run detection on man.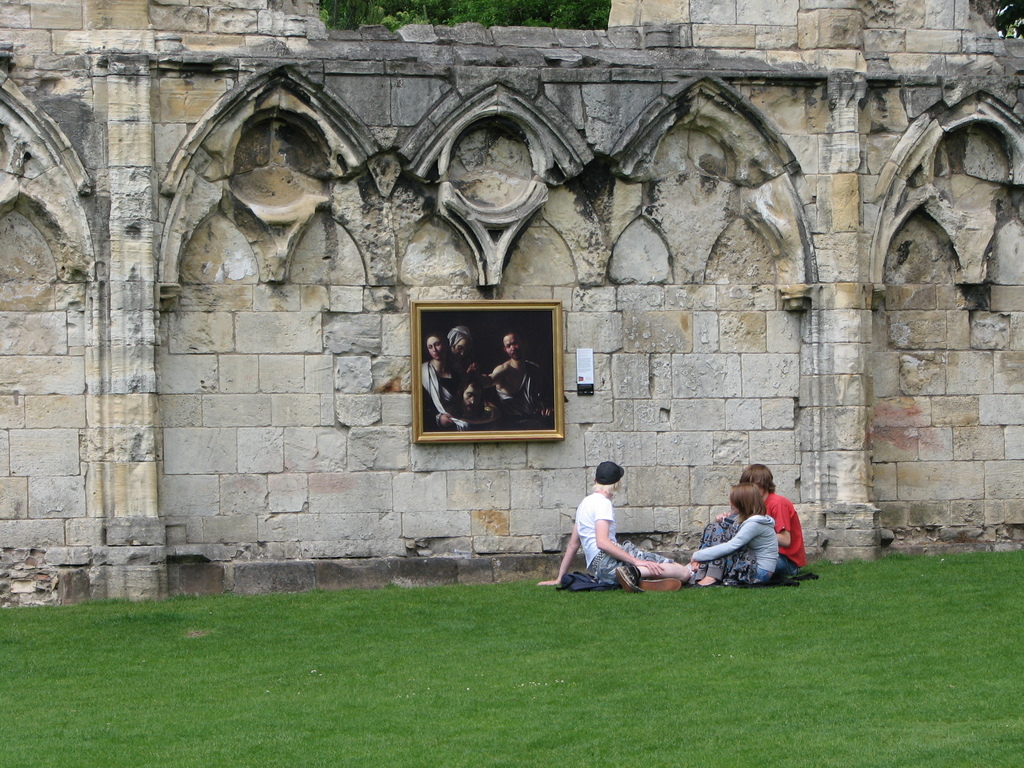
Result: 490,335,555,426.
